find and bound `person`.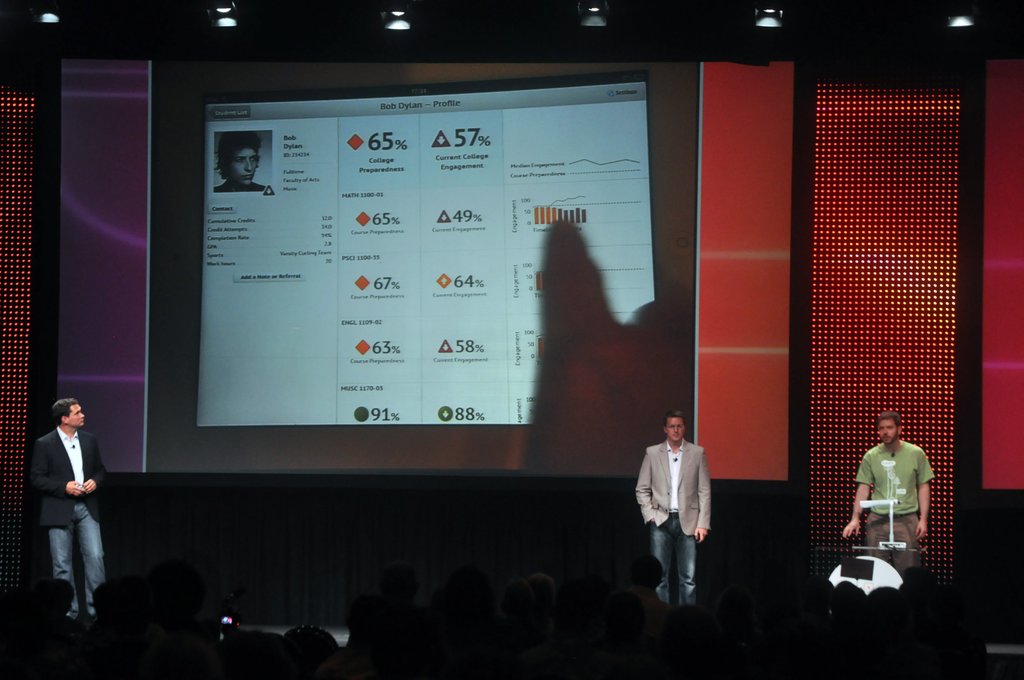
Bound: box(636, 409, 714, 604).
